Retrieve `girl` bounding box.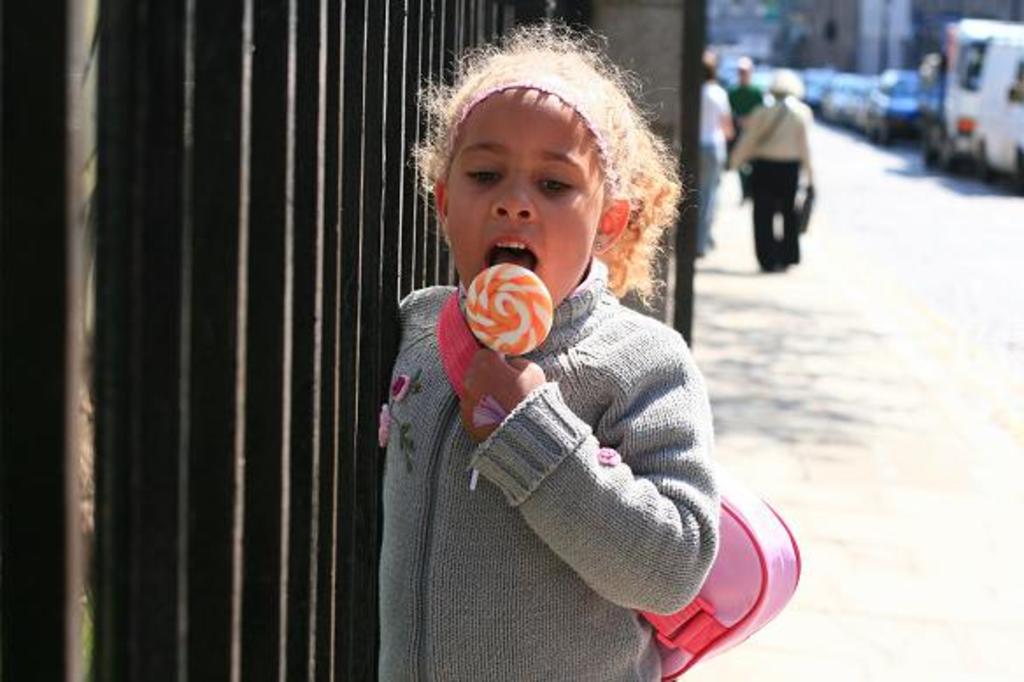
Bounding box: pyautogui.locateOnScreen(251, 25, 754, 668).
